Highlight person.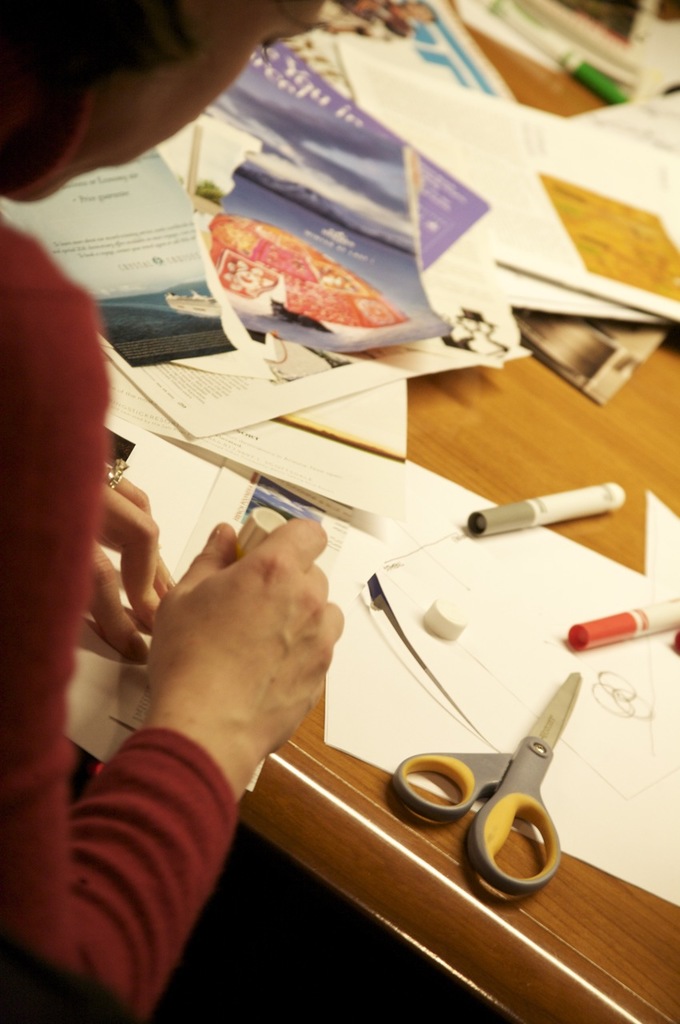
Highlighted region: [x1=0, y1=0, x2=342, y2=1023].
